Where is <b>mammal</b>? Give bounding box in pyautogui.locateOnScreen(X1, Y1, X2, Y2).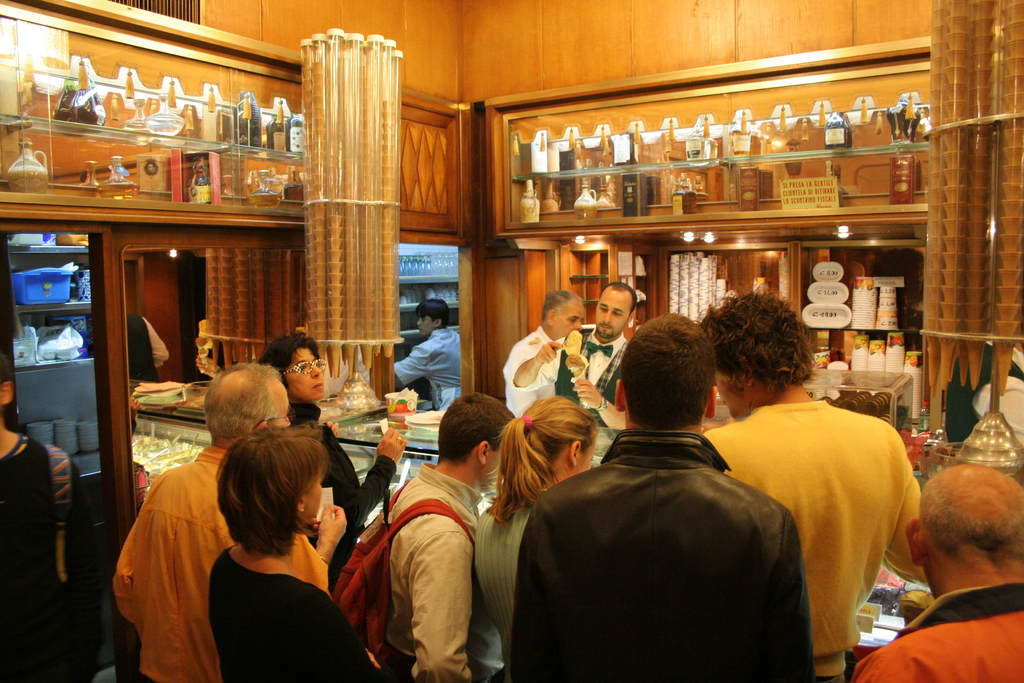
pyautogui.locateOnScreen(106, 358, 349, 682).
